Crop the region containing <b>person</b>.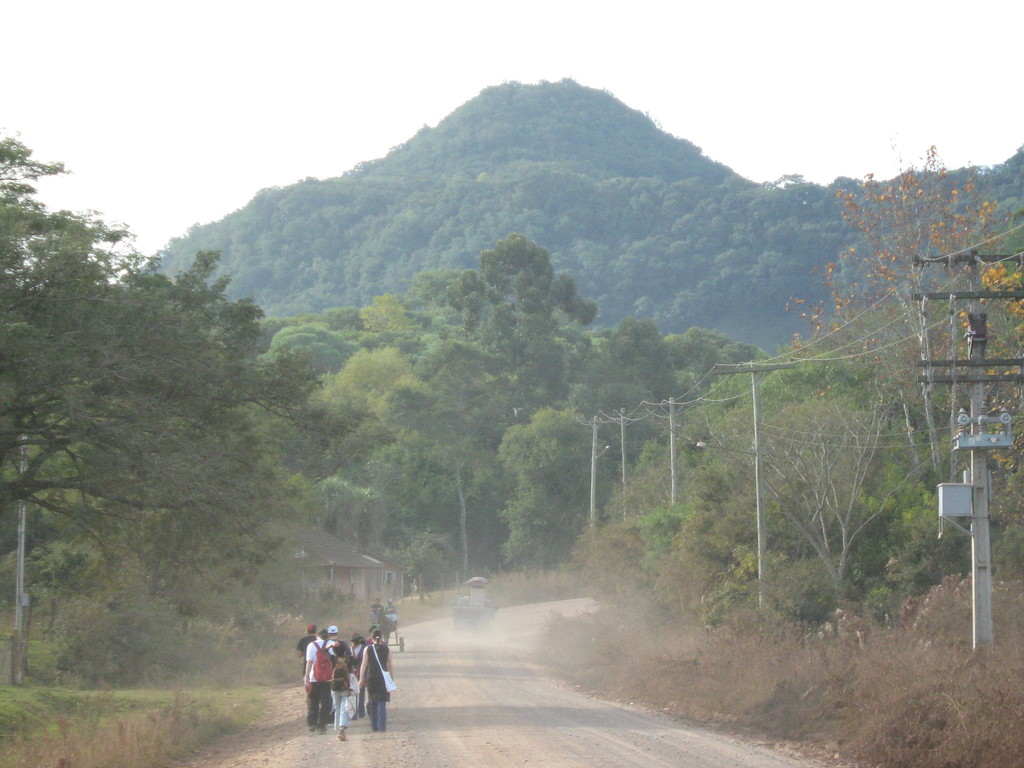
Crop region: l=330, t=646, r=355, b=739.
